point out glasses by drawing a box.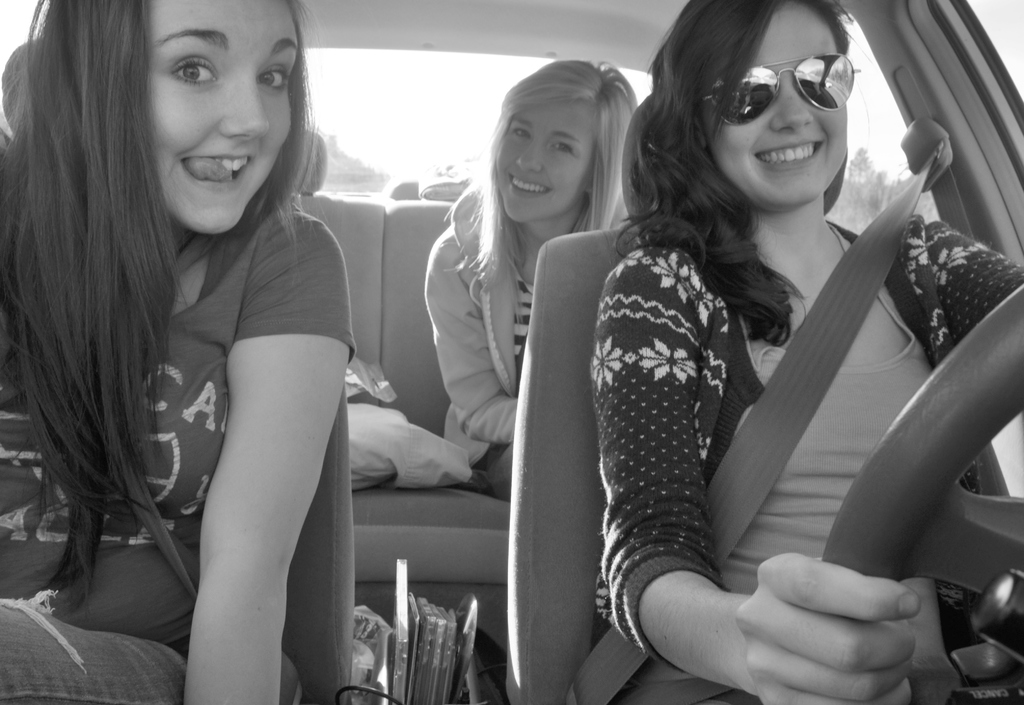
detection(701, 52, 863, 124).
